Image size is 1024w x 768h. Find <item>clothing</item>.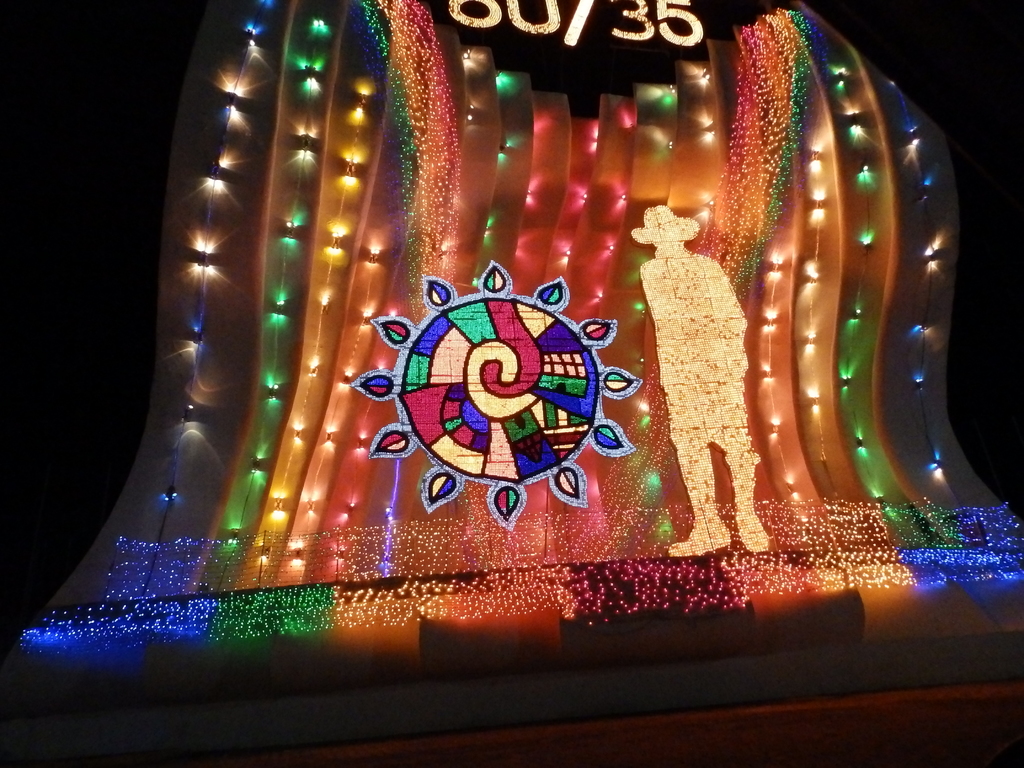
{"left": 636, "top": 249, "right": 758, "bottom": 528}.
